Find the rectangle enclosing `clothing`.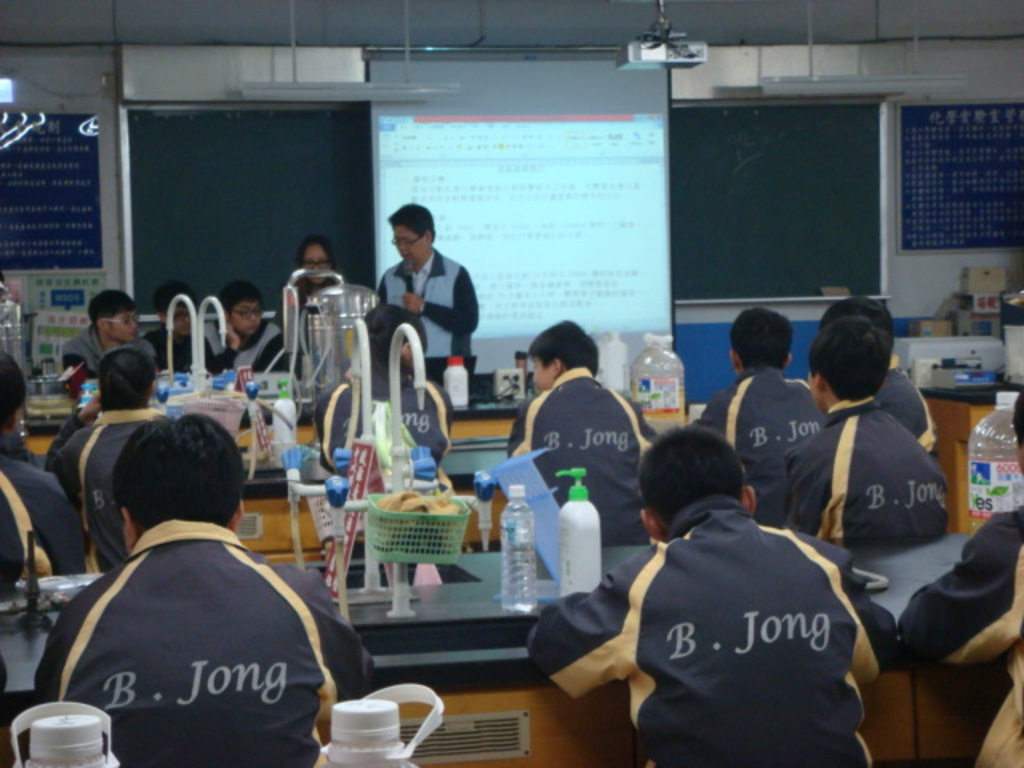
region(219, 320, 291, 366).
